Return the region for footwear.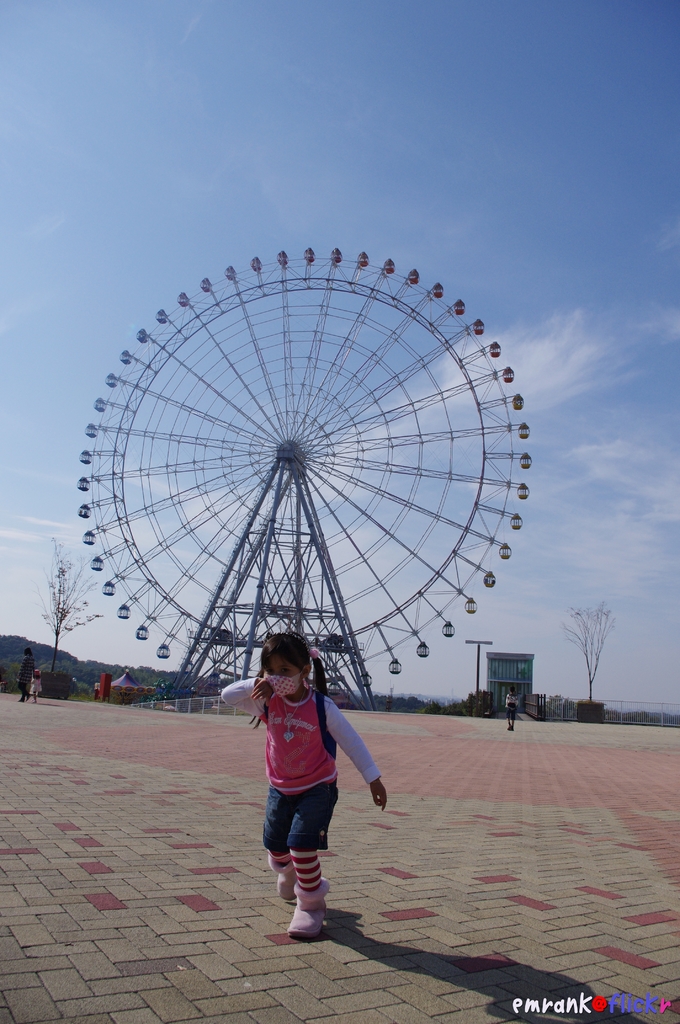
267 851 290 900.
